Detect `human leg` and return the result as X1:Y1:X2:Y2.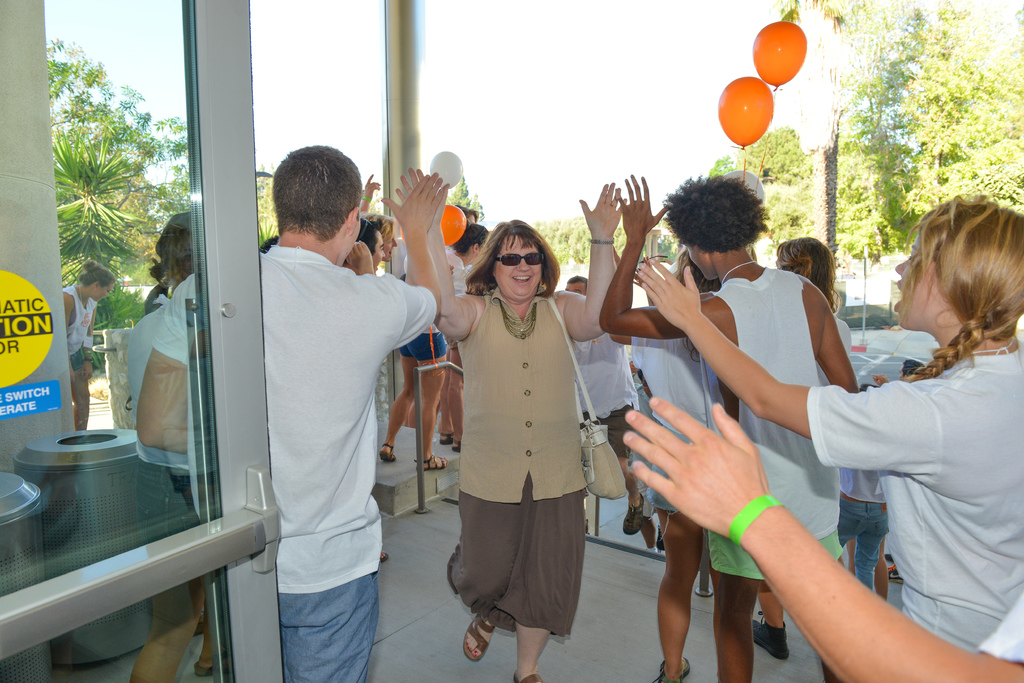
439:339:470:442.
